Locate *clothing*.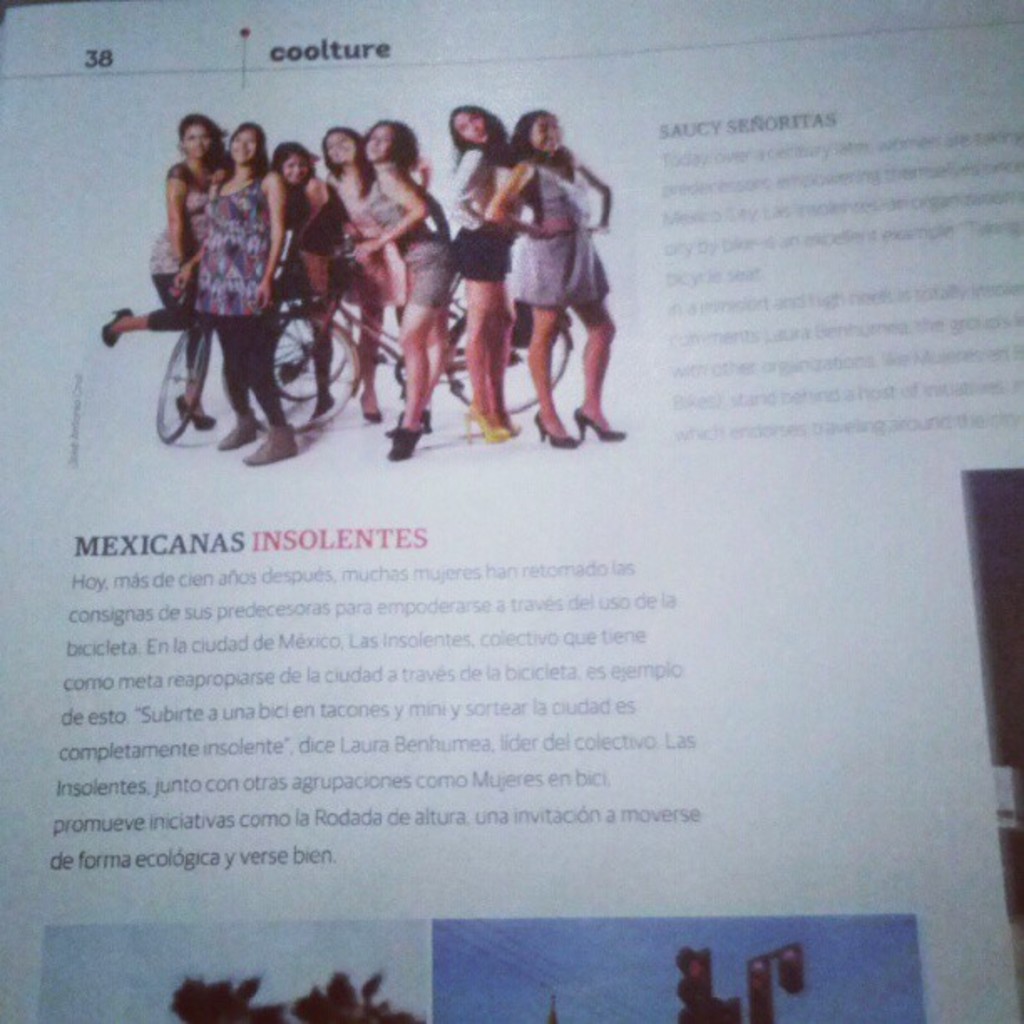
Bounding box: rect(448, 134, 535, 283).
